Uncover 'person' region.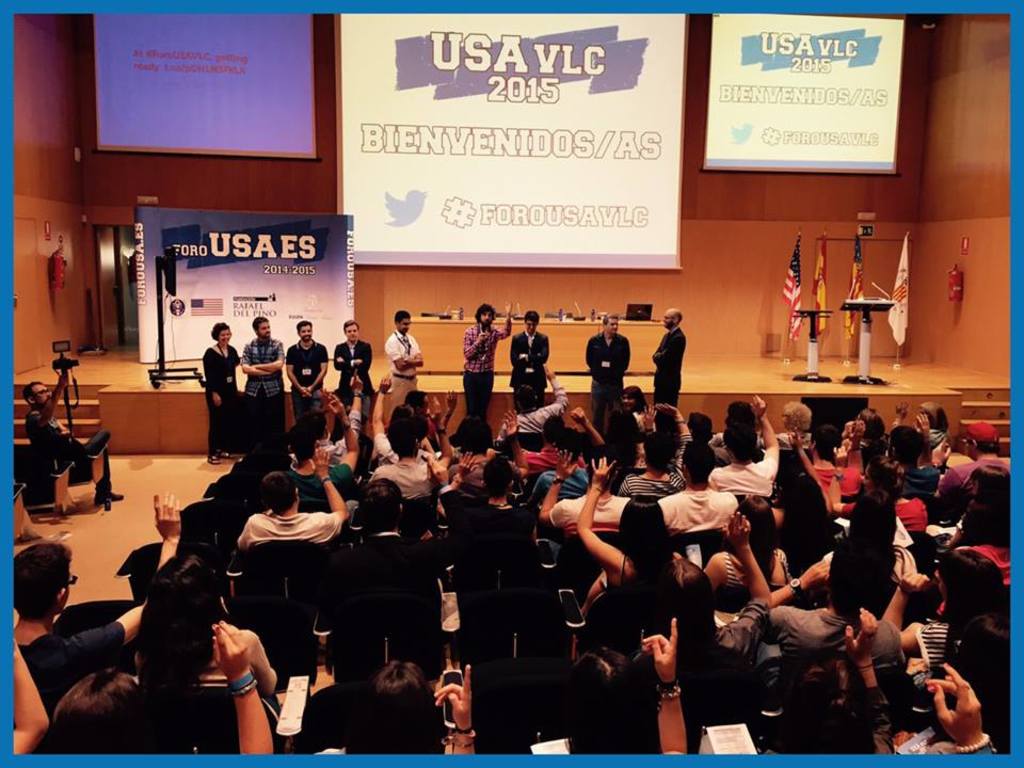
Uncovered: <box>628,513,773,659</box>.
